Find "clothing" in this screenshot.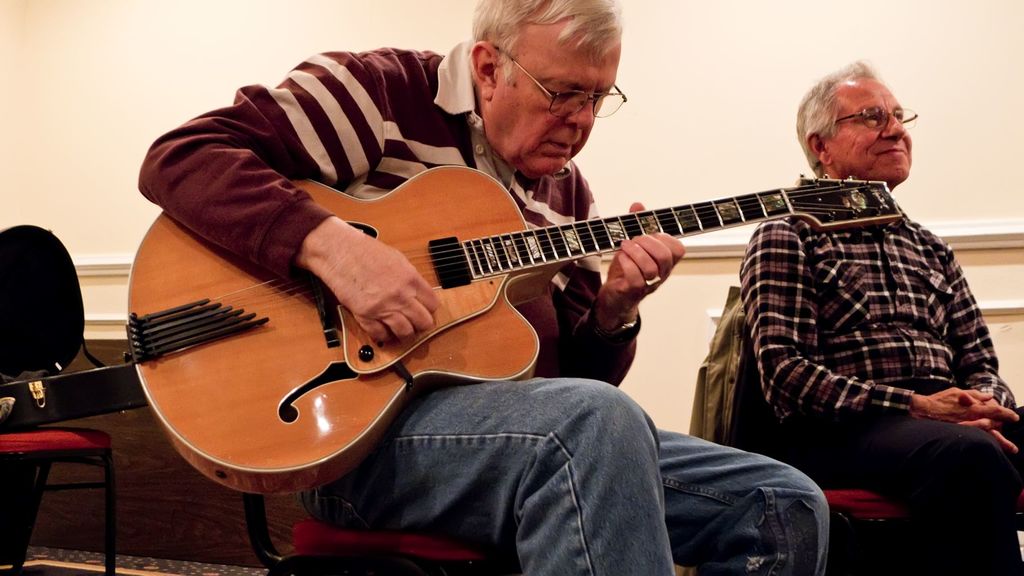
The bounding box for "clothing" is 742 200 1022 575.
